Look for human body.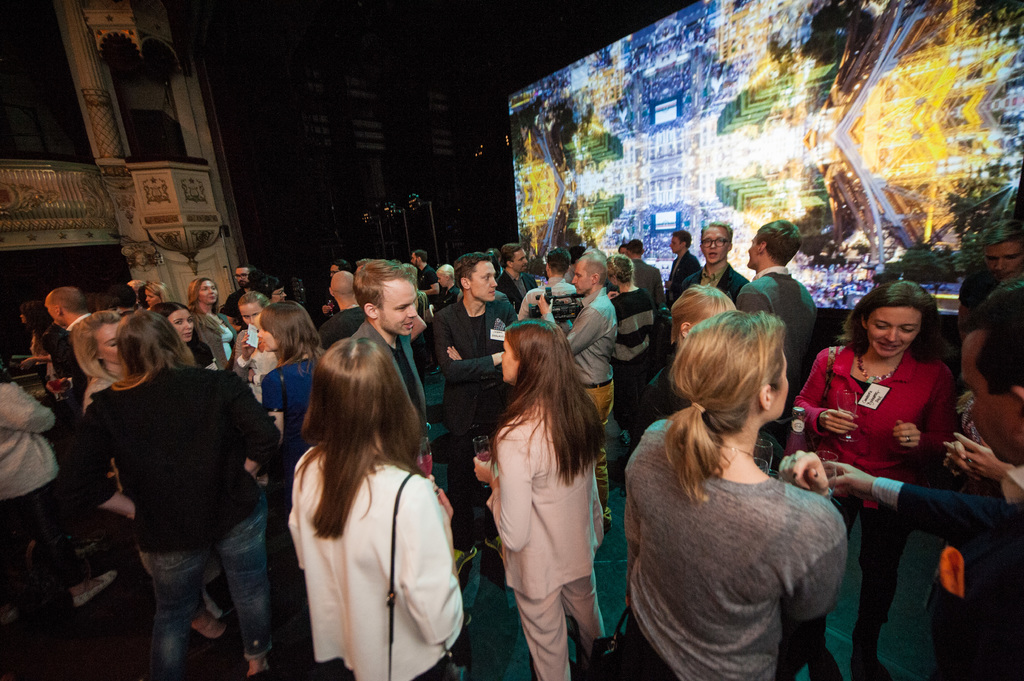
Found: bbox=(732, 223, 833, 385).
